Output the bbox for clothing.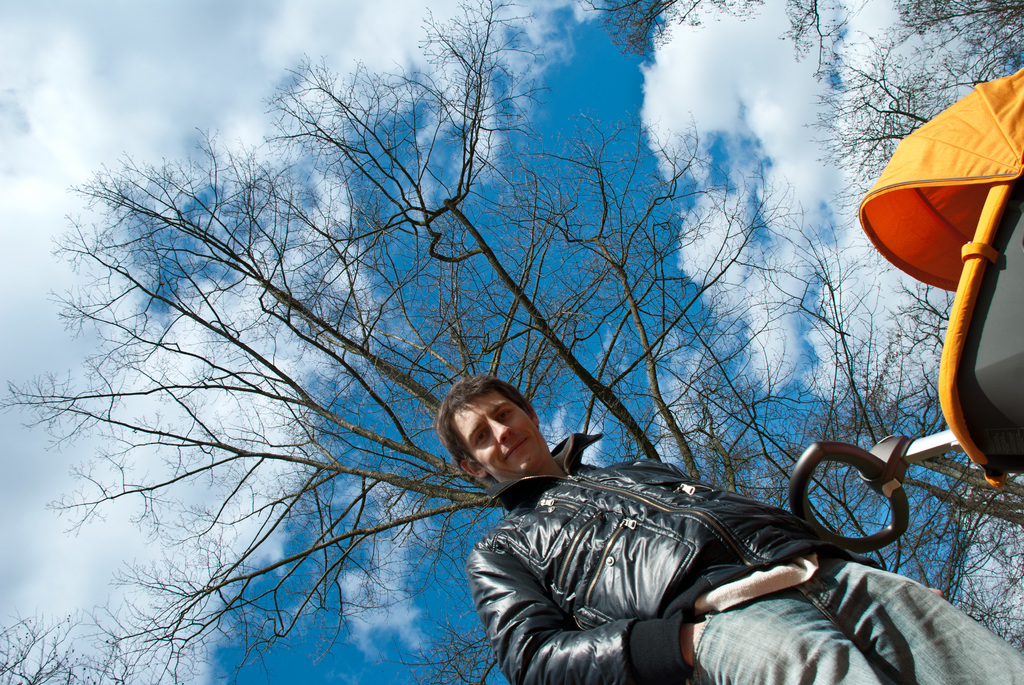
{"x1": 469, "y1": 429, "x2": 941, "y2": 673}.
